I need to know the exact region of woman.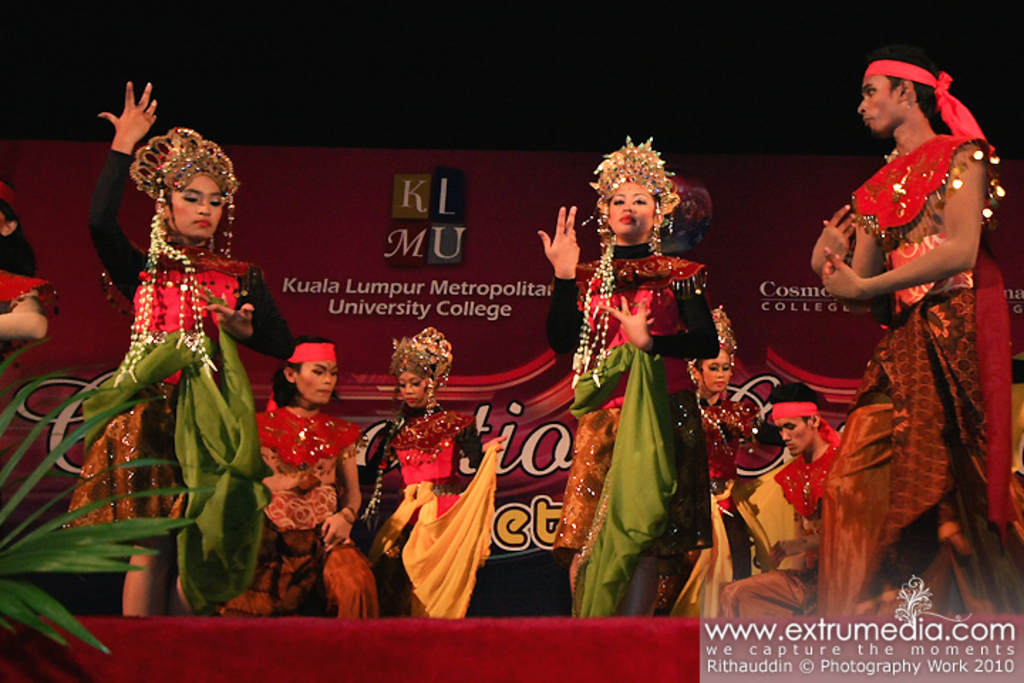
Region: {"x1": 538, "y1": 137, "x2": 717, "y2": 619}.
